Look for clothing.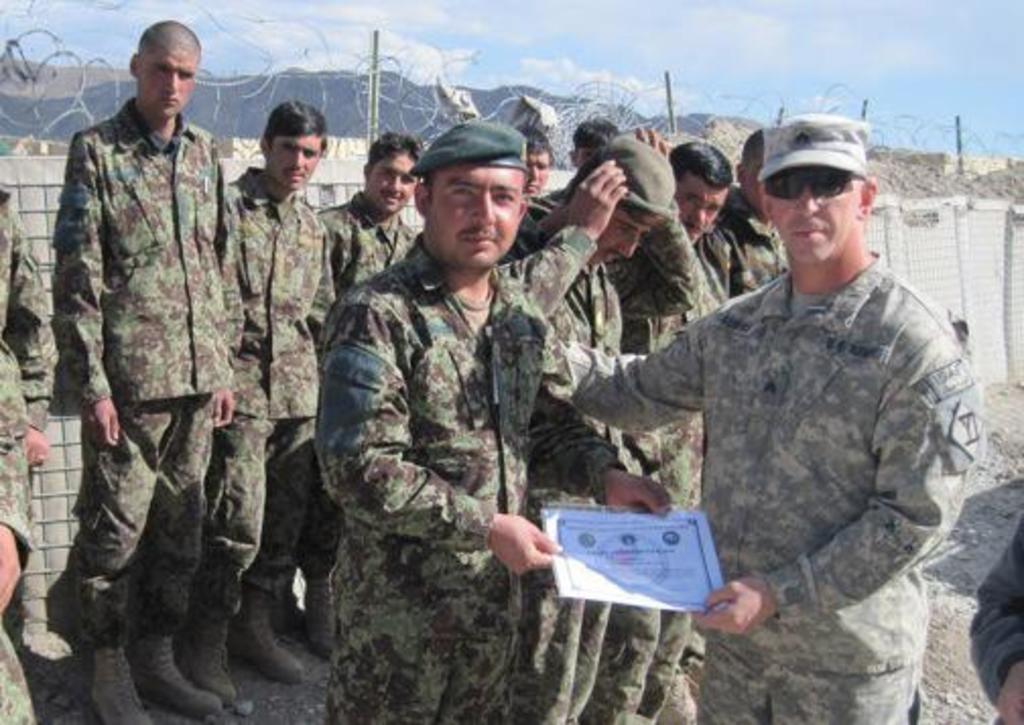
Found: select_region(0, 343, 45, 723).
